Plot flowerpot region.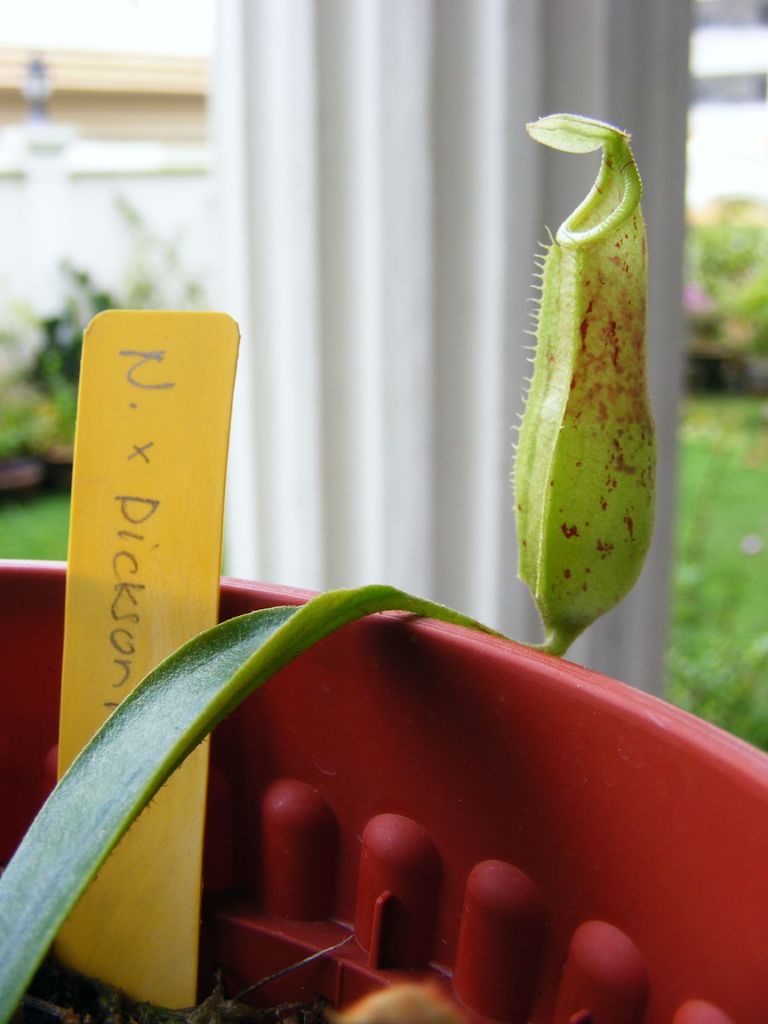
Plotted at {"x1": 0, "y1": 552, "x2": 767, "y2": 1023}.
